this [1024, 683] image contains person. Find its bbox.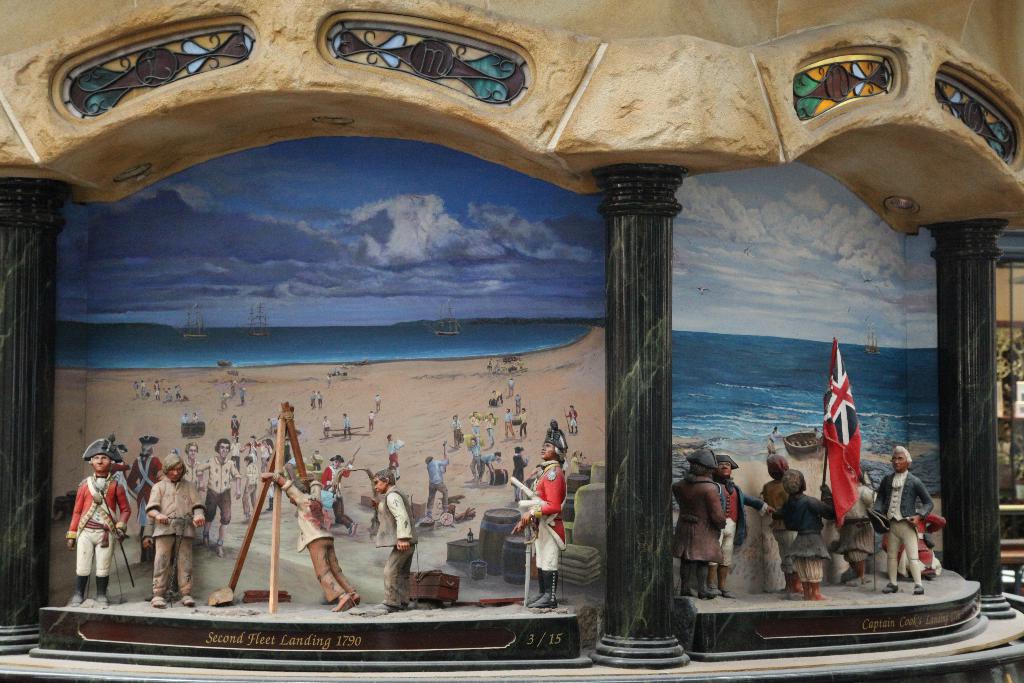
[513,448,529,500].
